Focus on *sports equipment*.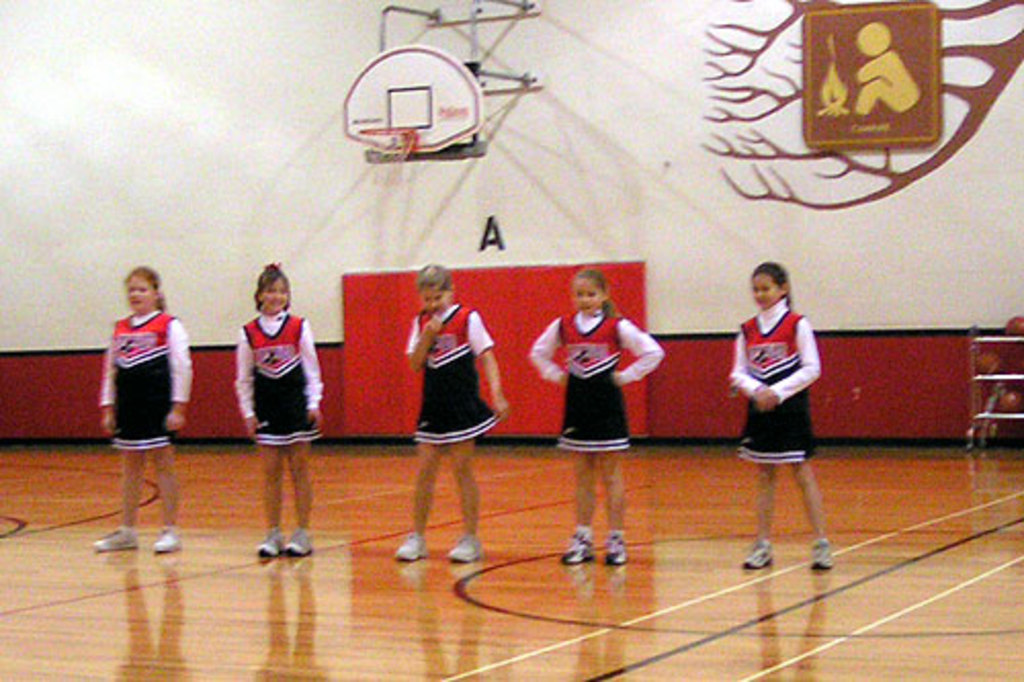
Focused at [397,539,430,559].
